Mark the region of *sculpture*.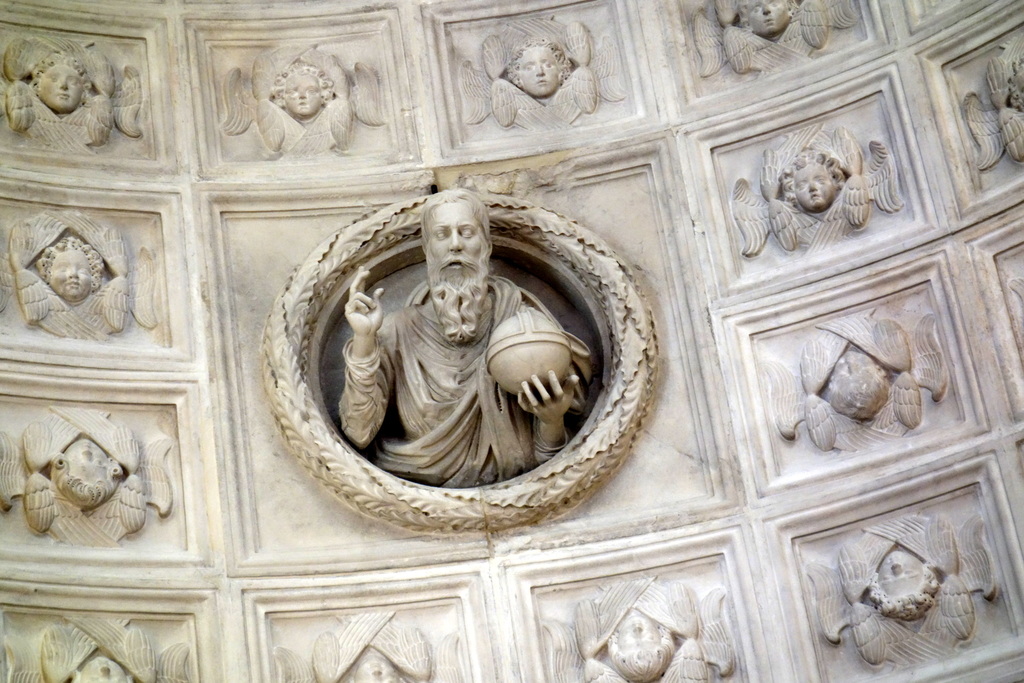
Region: 0 407 175 549.
